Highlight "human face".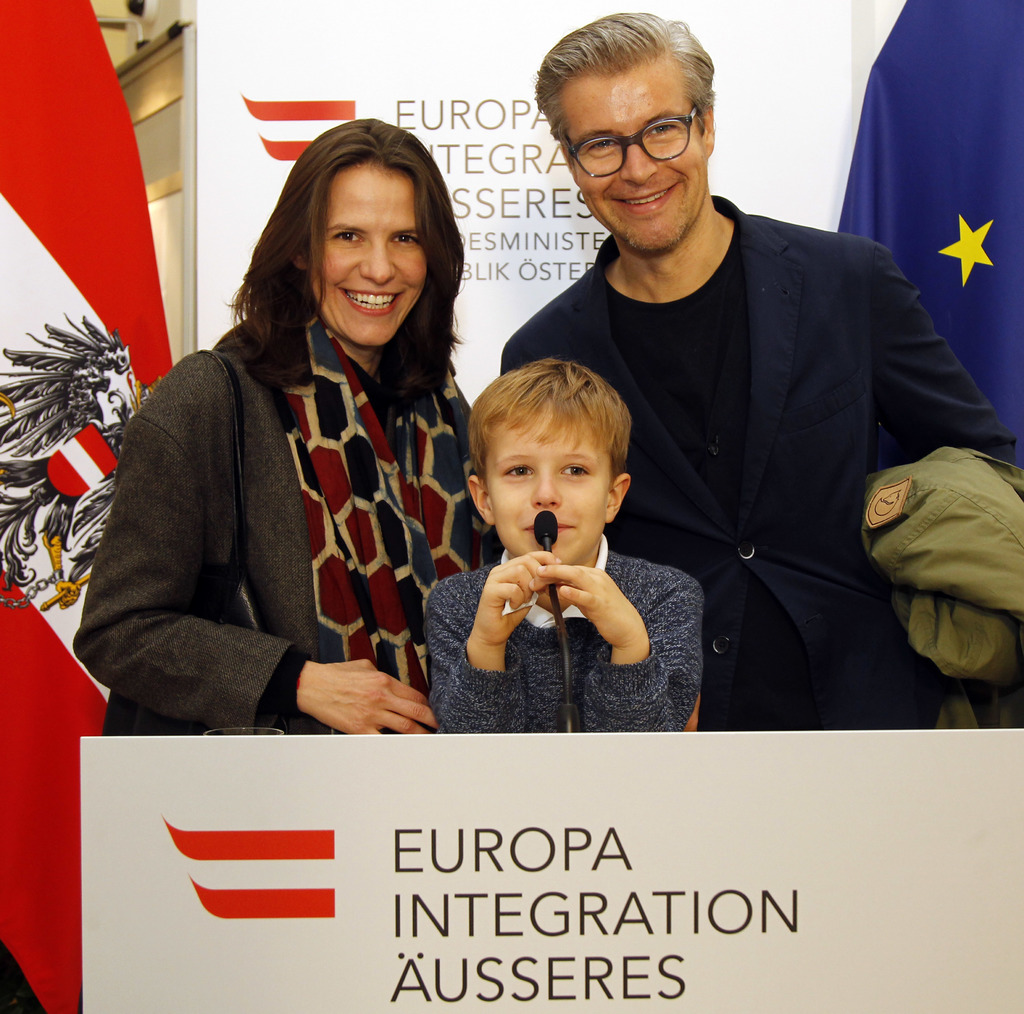
Highlighted region: 484/403/610/563.
